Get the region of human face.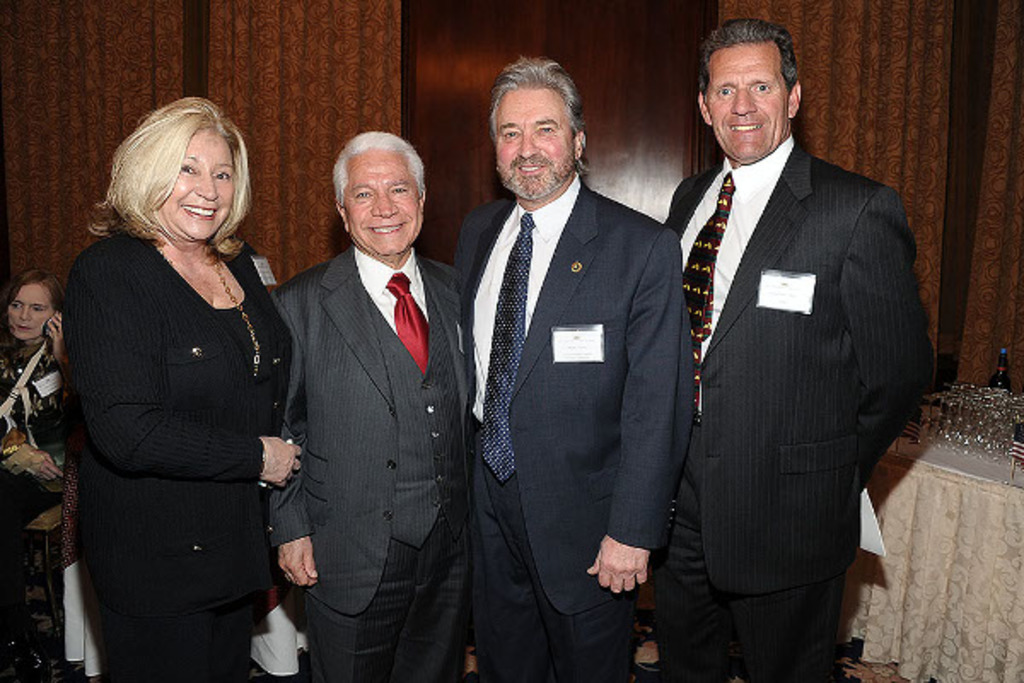
x1=160, y1=128, x2=234, y2=239.
